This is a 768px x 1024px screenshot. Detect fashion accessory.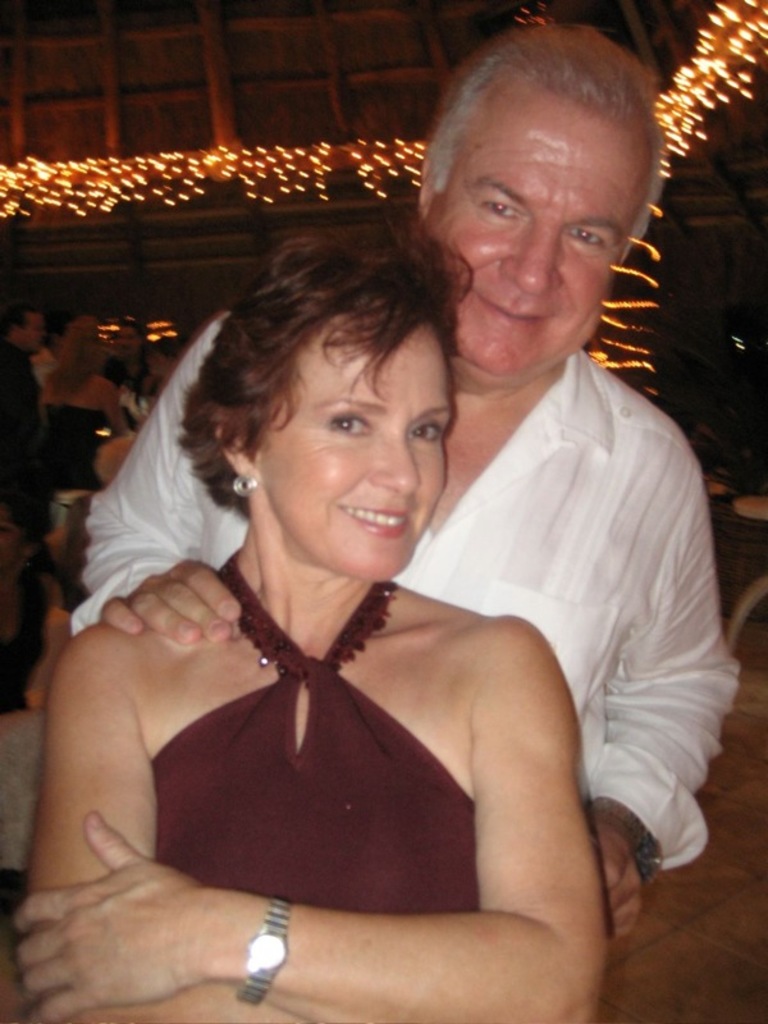
crop(234, 891, 305, 1011).
